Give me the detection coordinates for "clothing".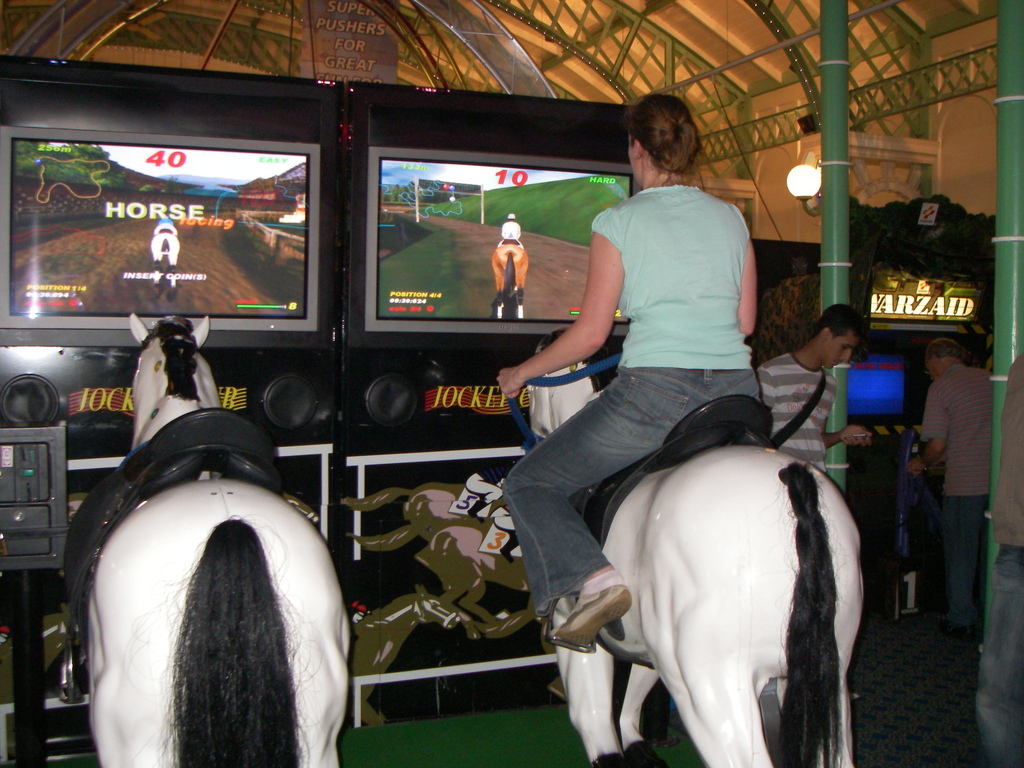
(484, 177, 782, 681).
